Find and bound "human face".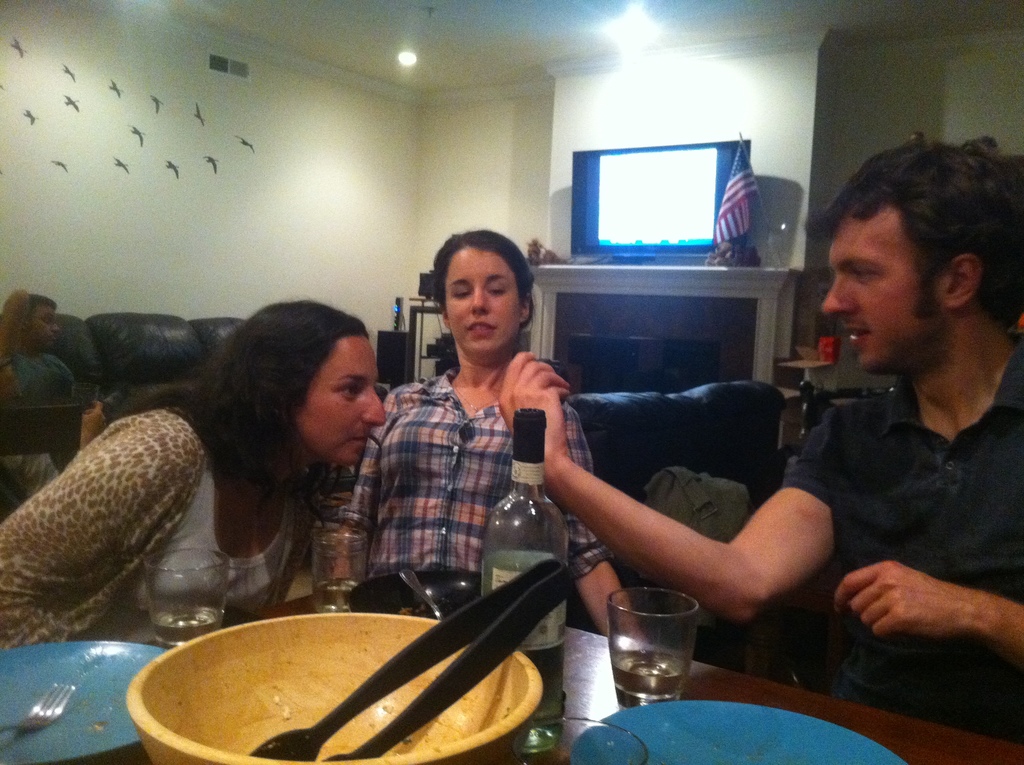
Bound: 444:245:531:368.
